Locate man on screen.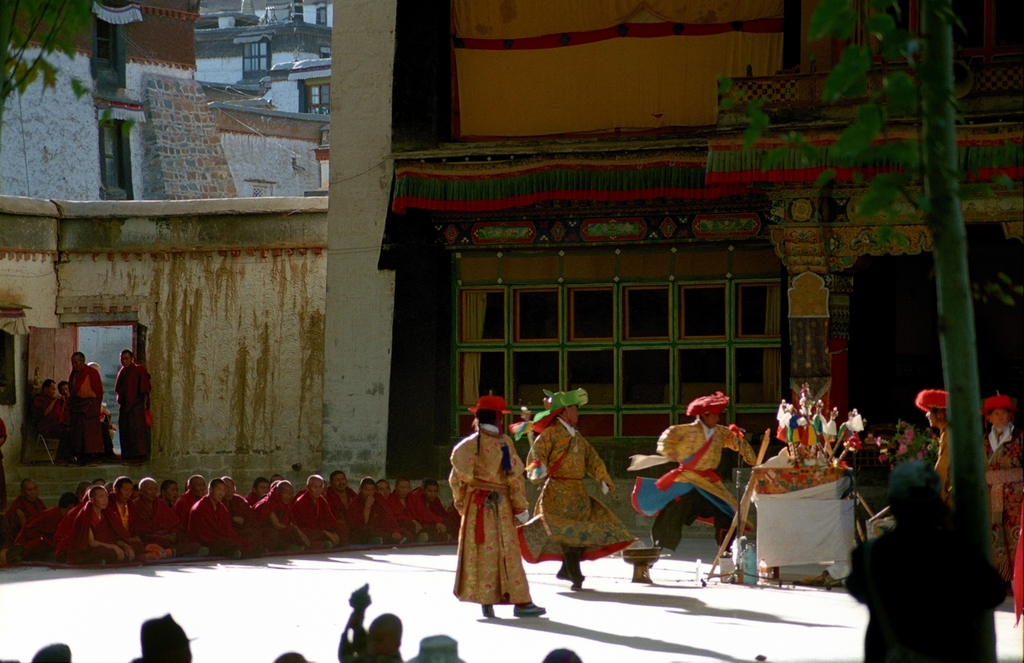
On screen at locate(448, 395, 546, 624).
